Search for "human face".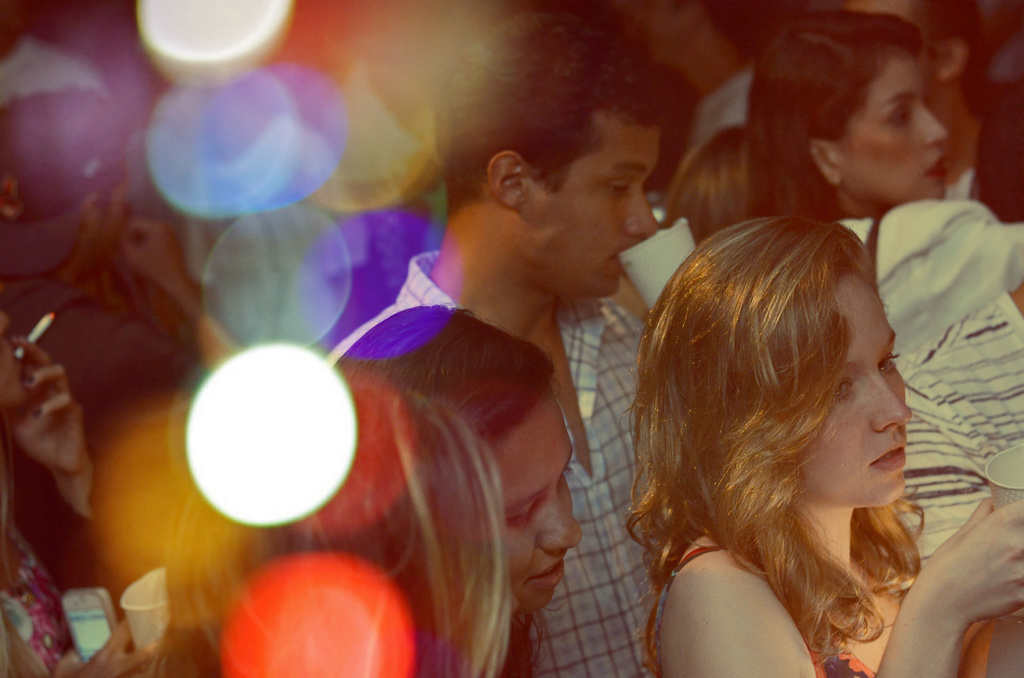
Found at (832, 38, 947, 205).
